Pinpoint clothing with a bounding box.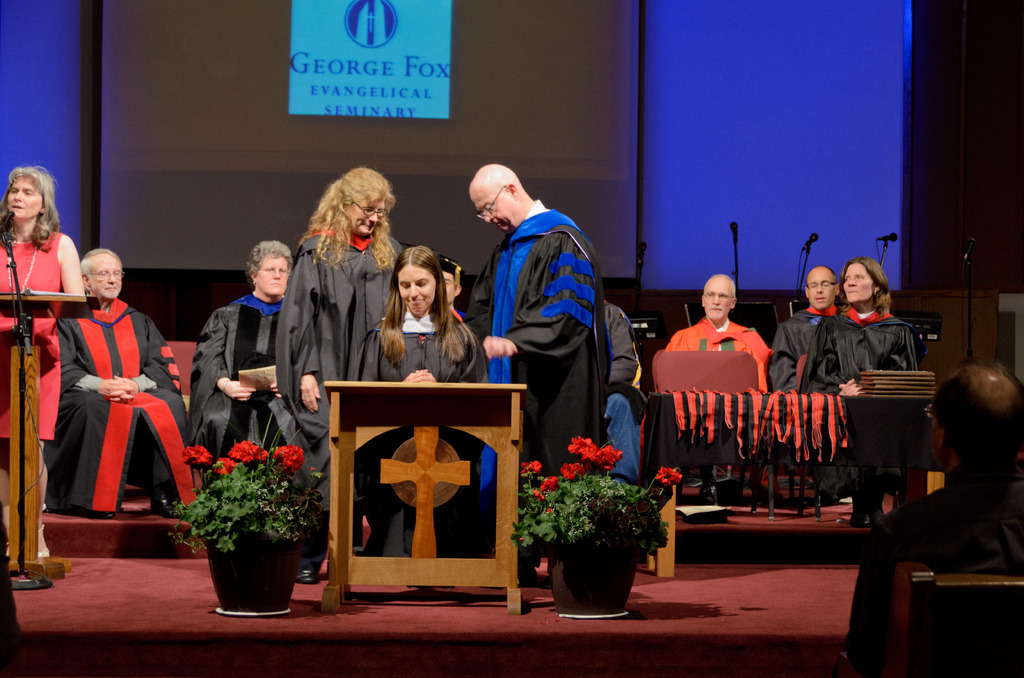
region(854, 480, 1000, 672).
